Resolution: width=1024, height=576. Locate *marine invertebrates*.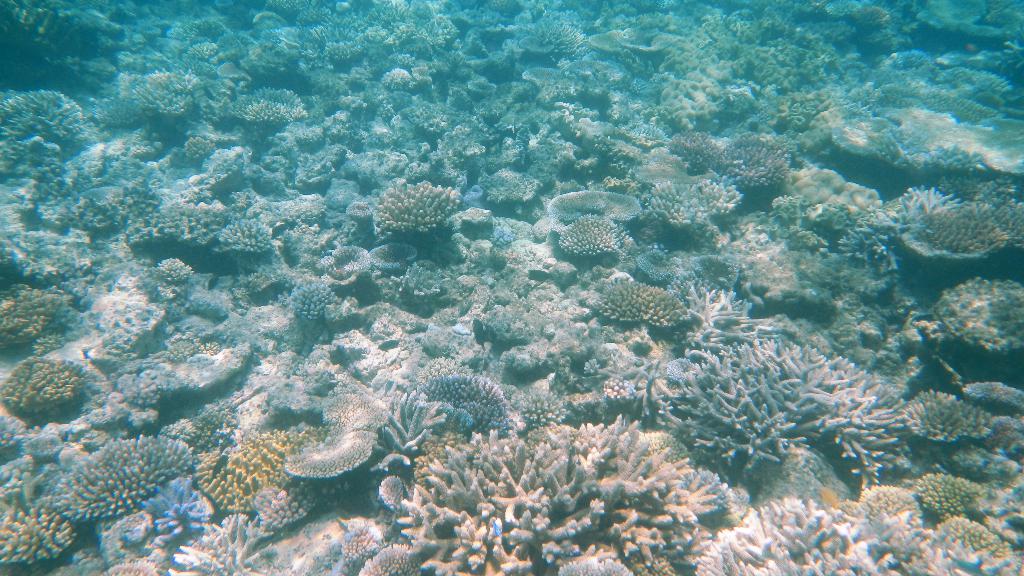
[813,84,1023,173].
